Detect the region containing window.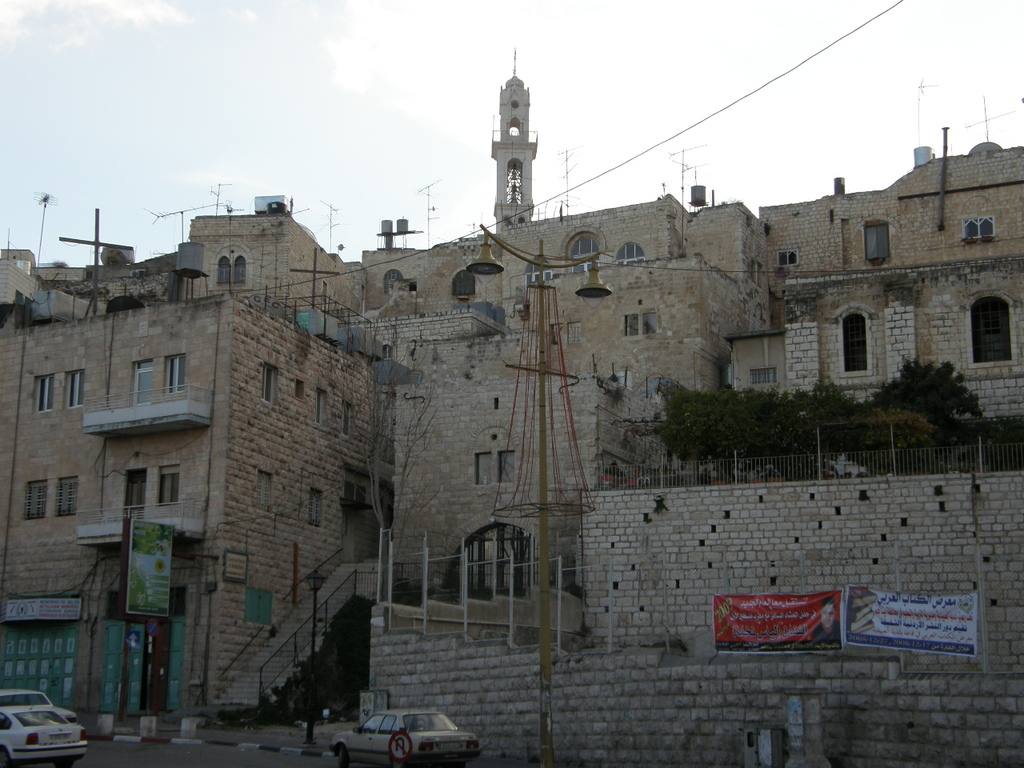
region(968, 288, 1018, 368).
